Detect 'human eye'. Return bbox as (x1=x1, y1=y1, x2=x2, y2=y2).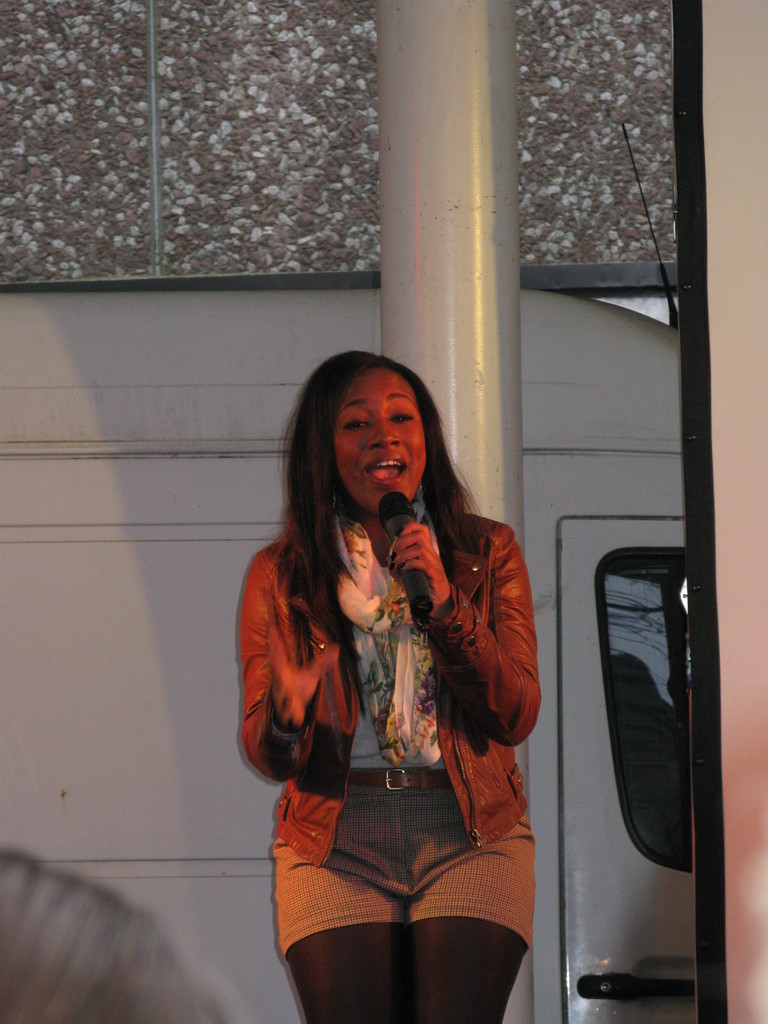
(x1=342, y1=413, x2=371, y2=431).
